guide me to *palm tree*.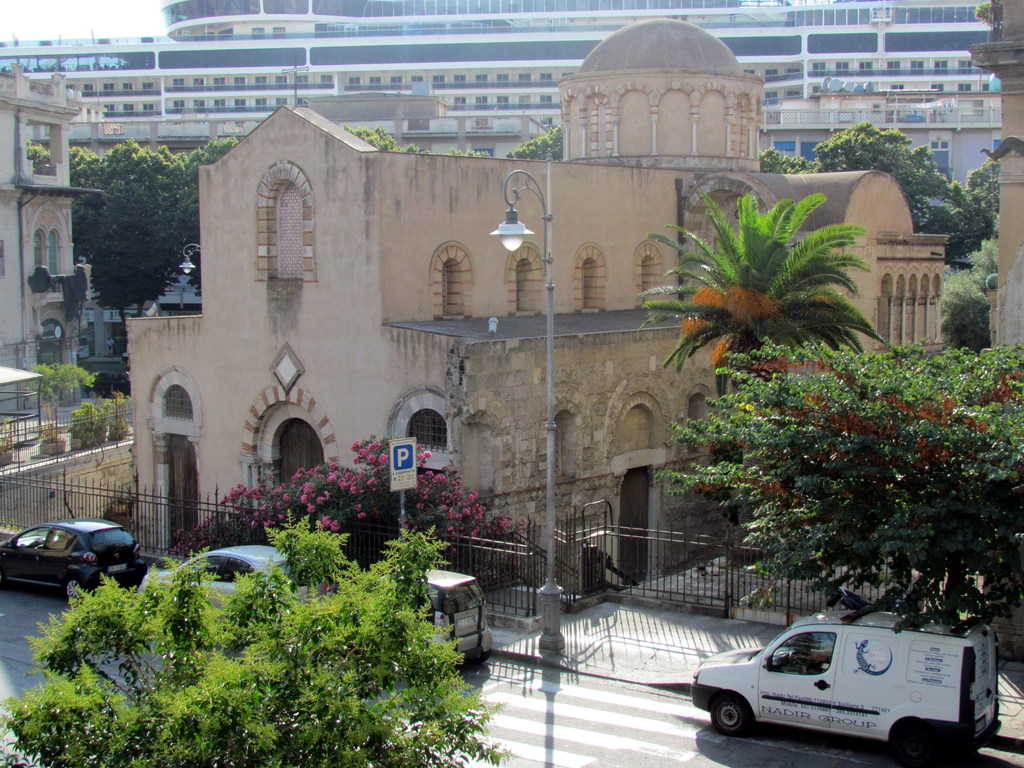
Guidance: [left=60, top=573, right=138, bottom=676].
